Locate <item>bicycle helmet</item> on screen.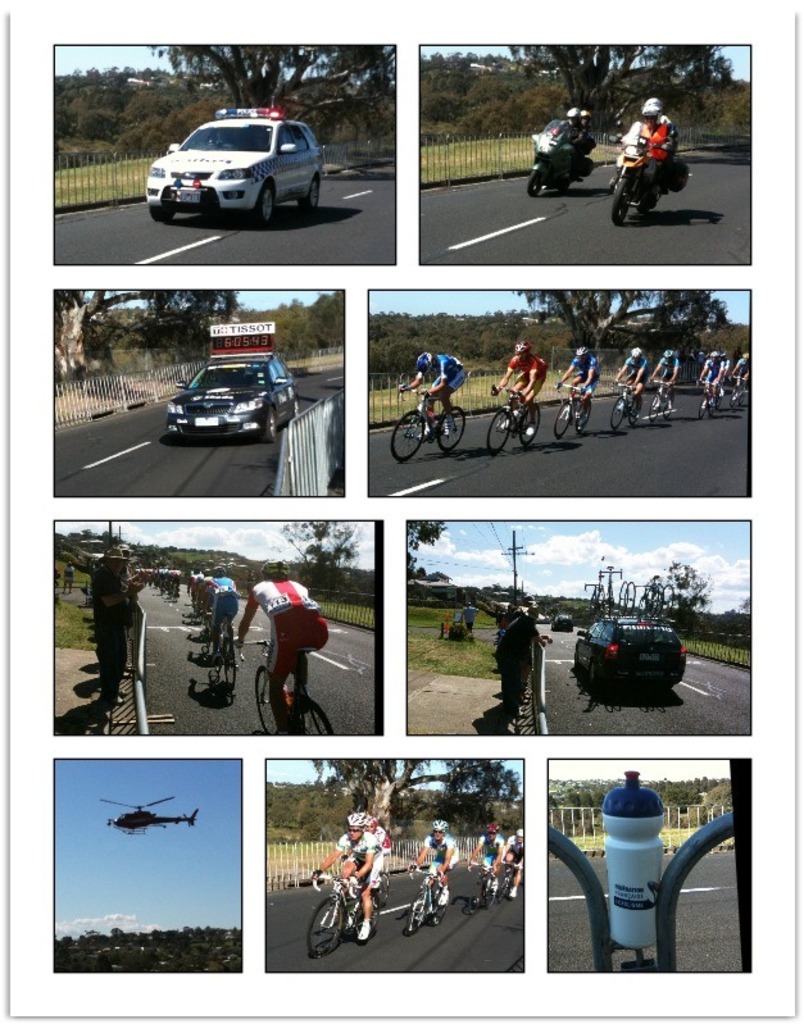
On screen at <box>631,347,637,355</box>.
